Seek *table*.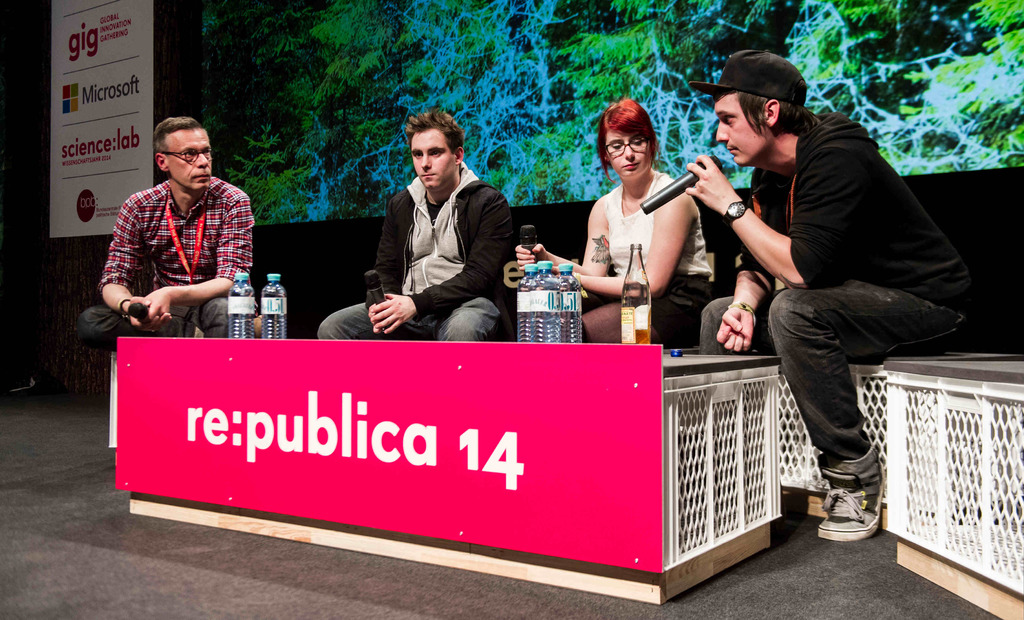
883:357:1023:619.
